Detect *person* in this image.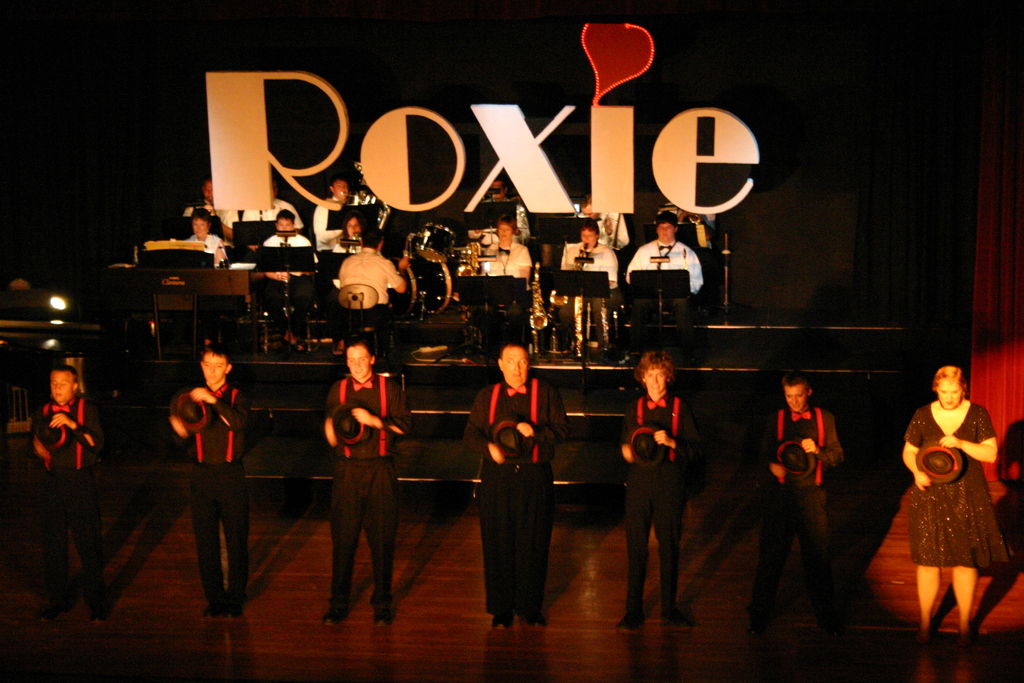
Detection: [x1=479, y1=214, x2=532, y2=274].
